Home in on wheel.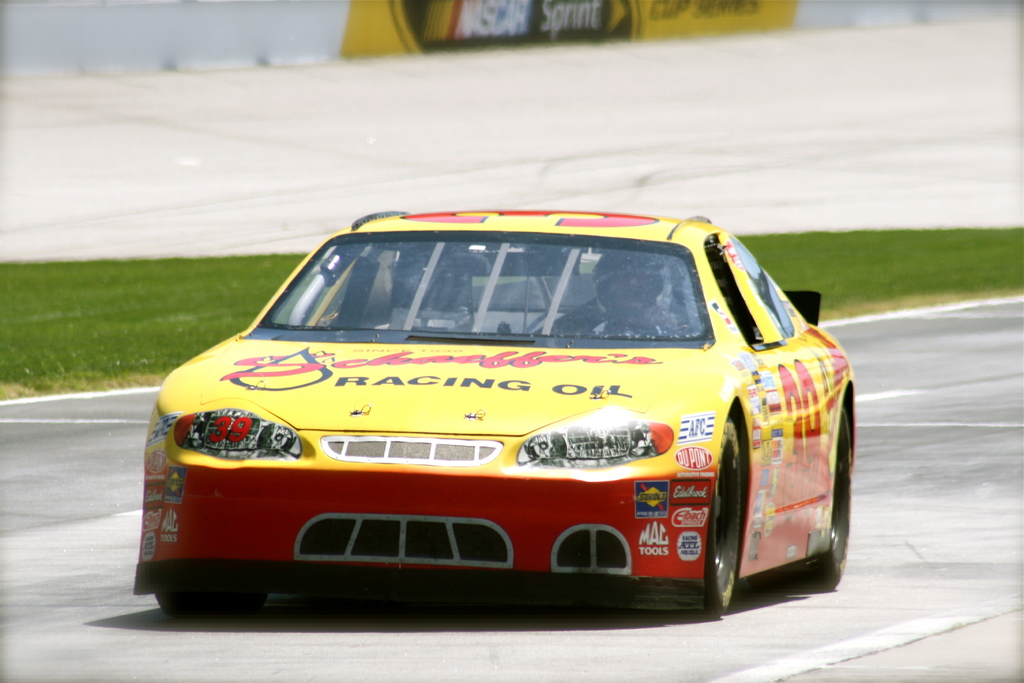
Homed in at 710,419,749,617.
